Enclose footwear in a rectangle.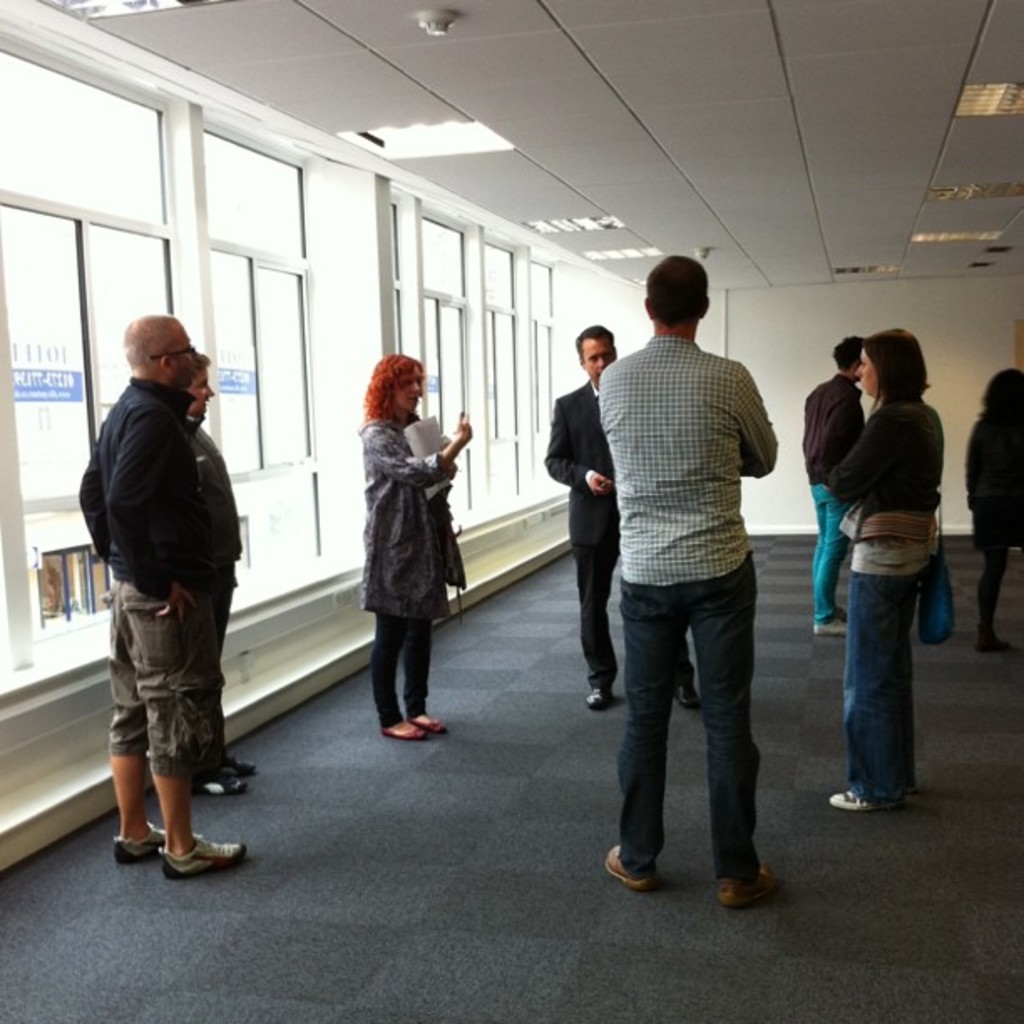
bbox=[817, 781, 910, 813].
